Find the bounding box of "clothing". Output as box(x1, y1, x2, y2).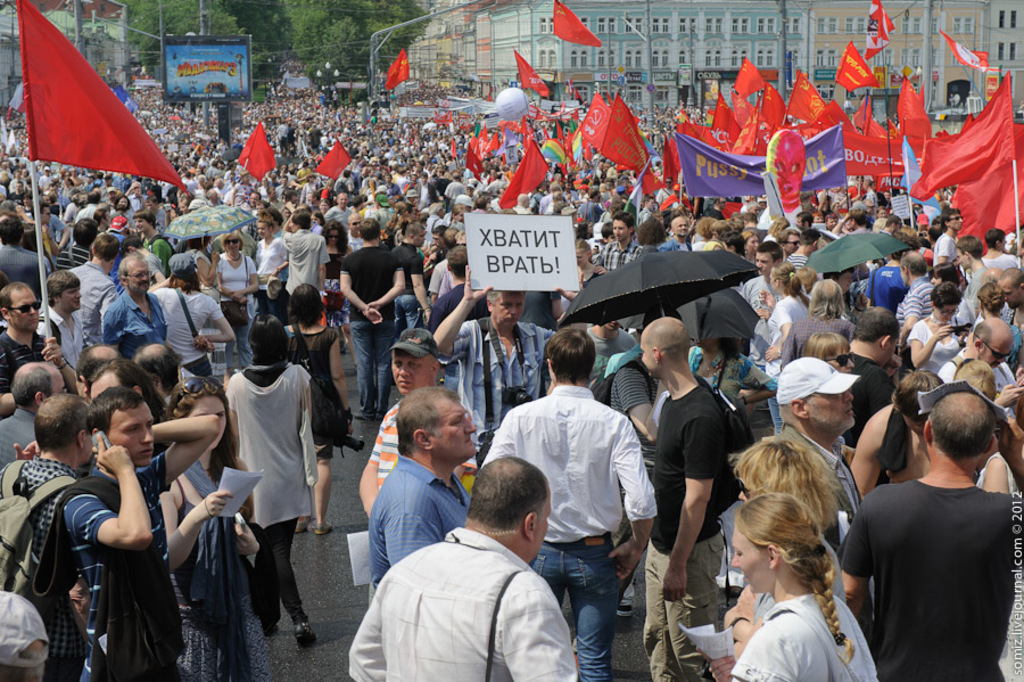
box(880, 384, 908, 473).
